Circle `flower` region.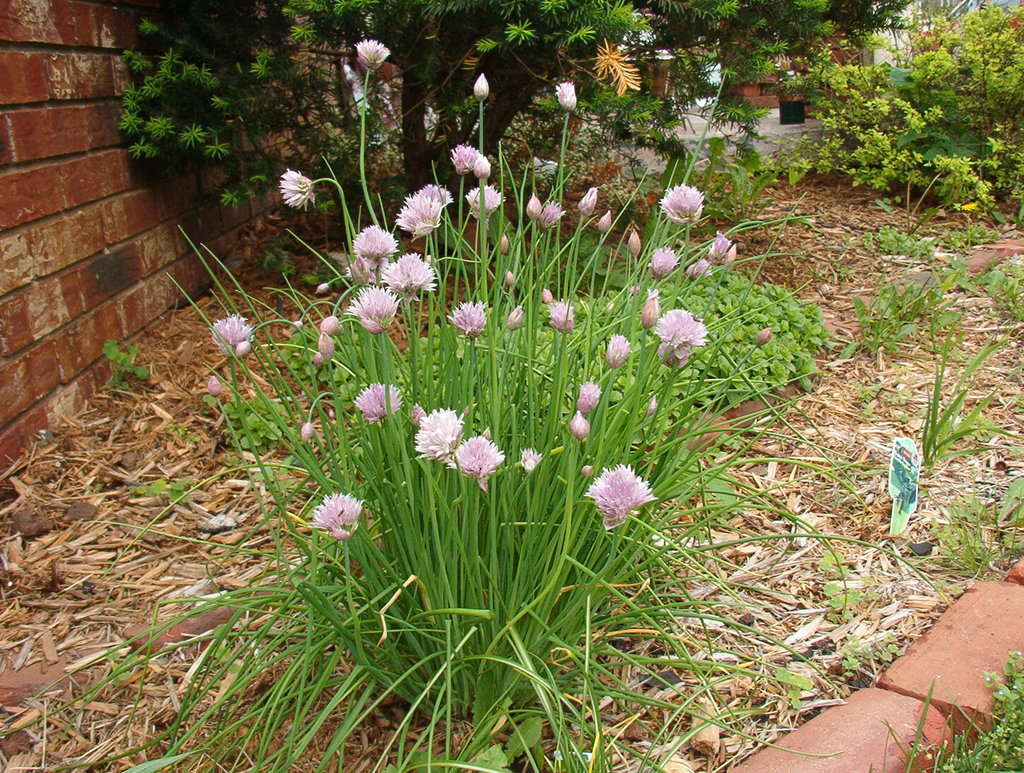
Region: (left=504, top=271, right=515, bottom=286).
